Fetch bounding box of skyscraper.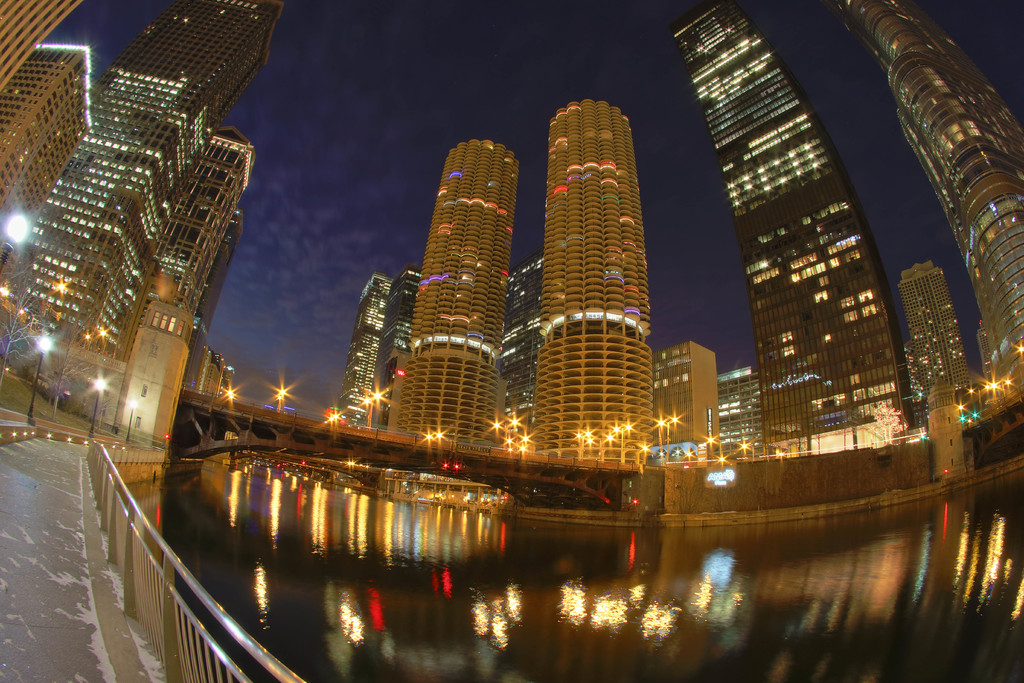
Bbox: pyautogui.locateOnScreen(384, 138, 498, 450).
